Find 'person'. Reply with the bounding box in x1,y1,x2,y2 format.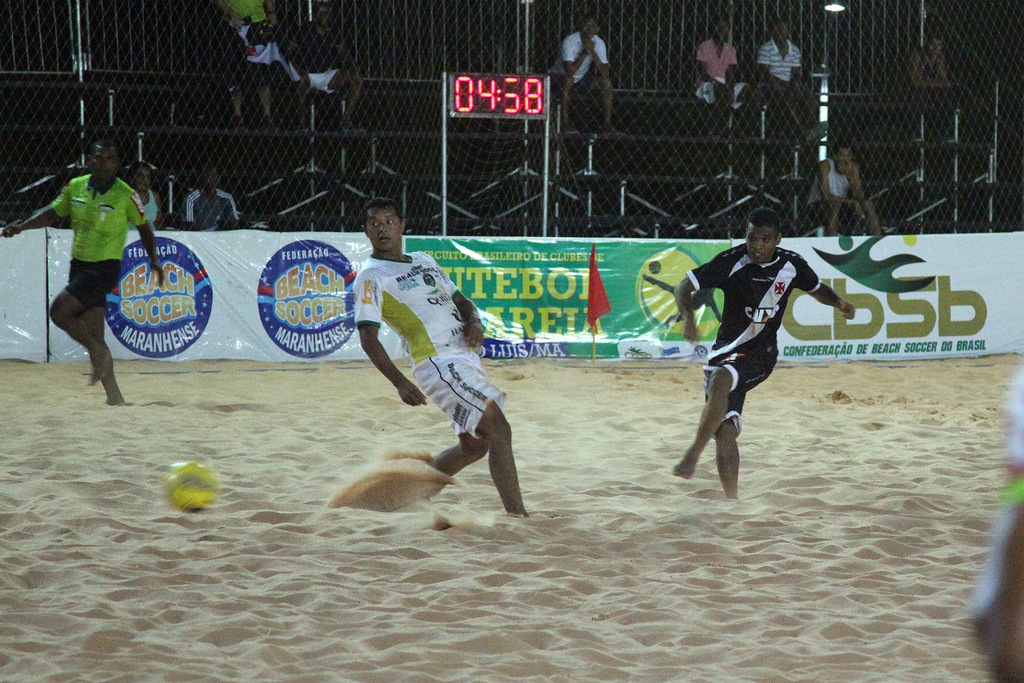
804,140,884,237.
